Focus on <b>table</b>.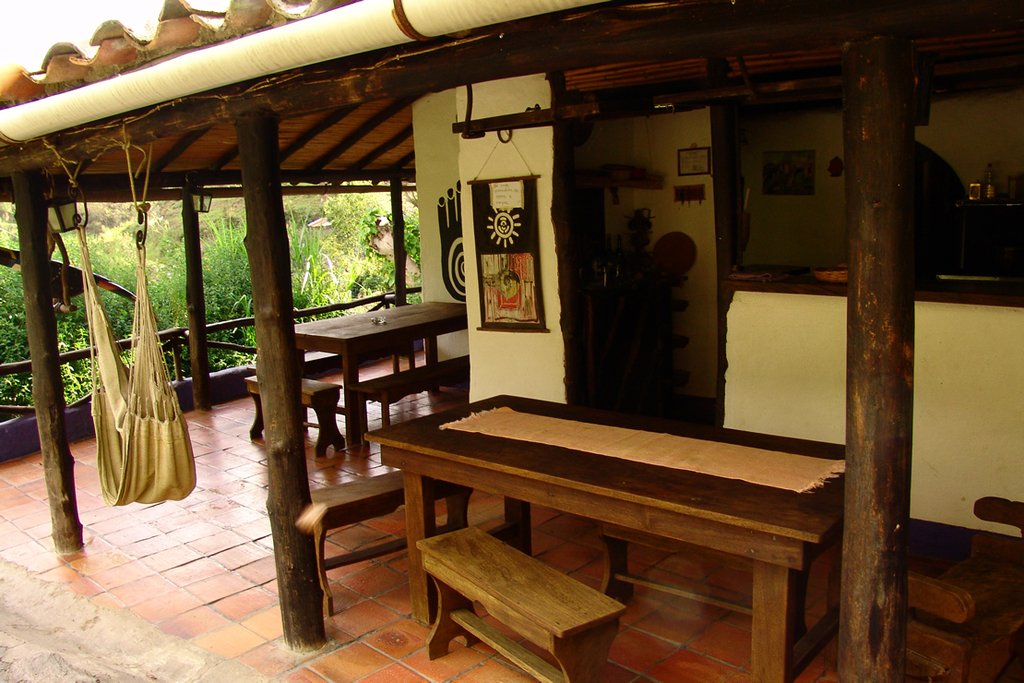
Focused at bbox=(297, 292, 468, 456).
